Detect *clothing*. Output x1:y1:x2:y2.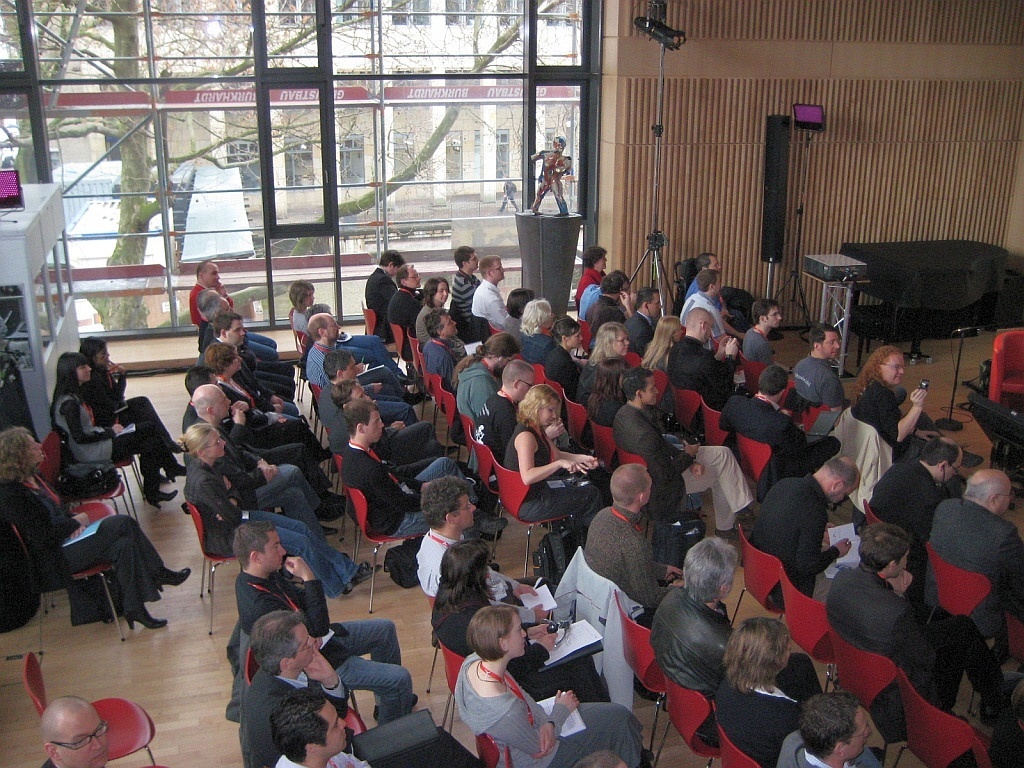
826:563:996:734.
